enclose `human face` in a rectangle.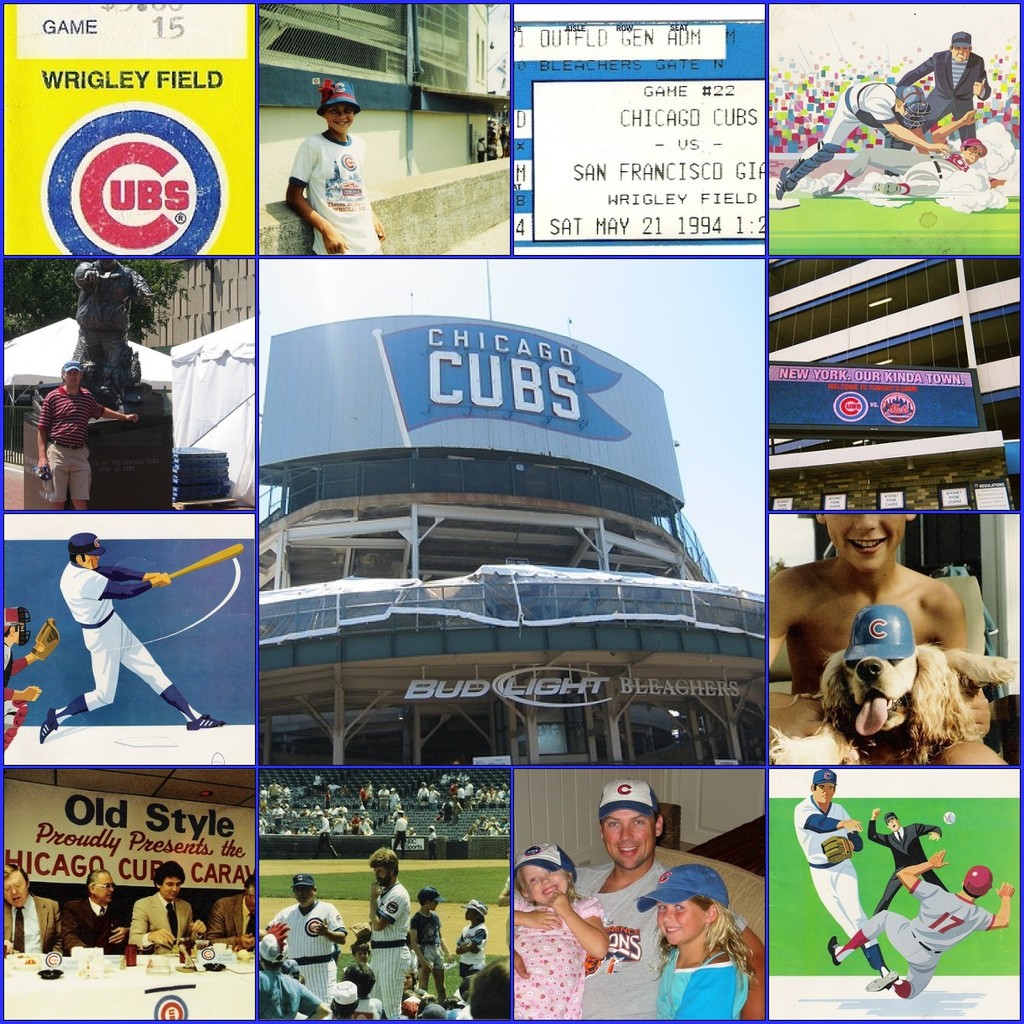
(x1=156, y1=869, x2=181, y2=894).
